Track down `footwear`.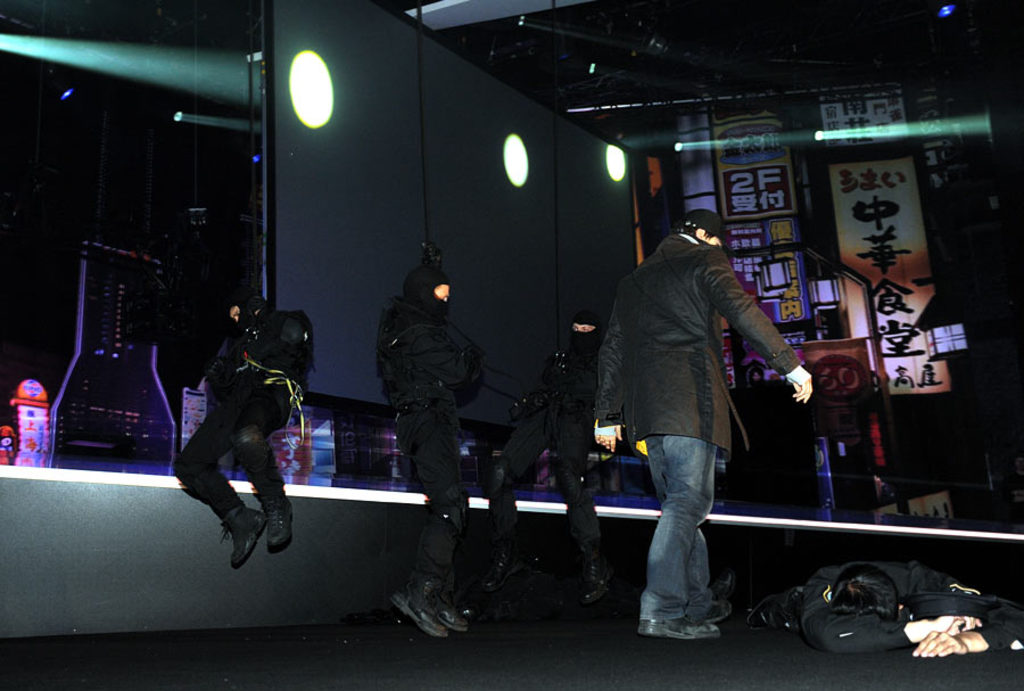
Tracked to {"left": 641, "top": 612, "right": 689, "bottom": 636}.
